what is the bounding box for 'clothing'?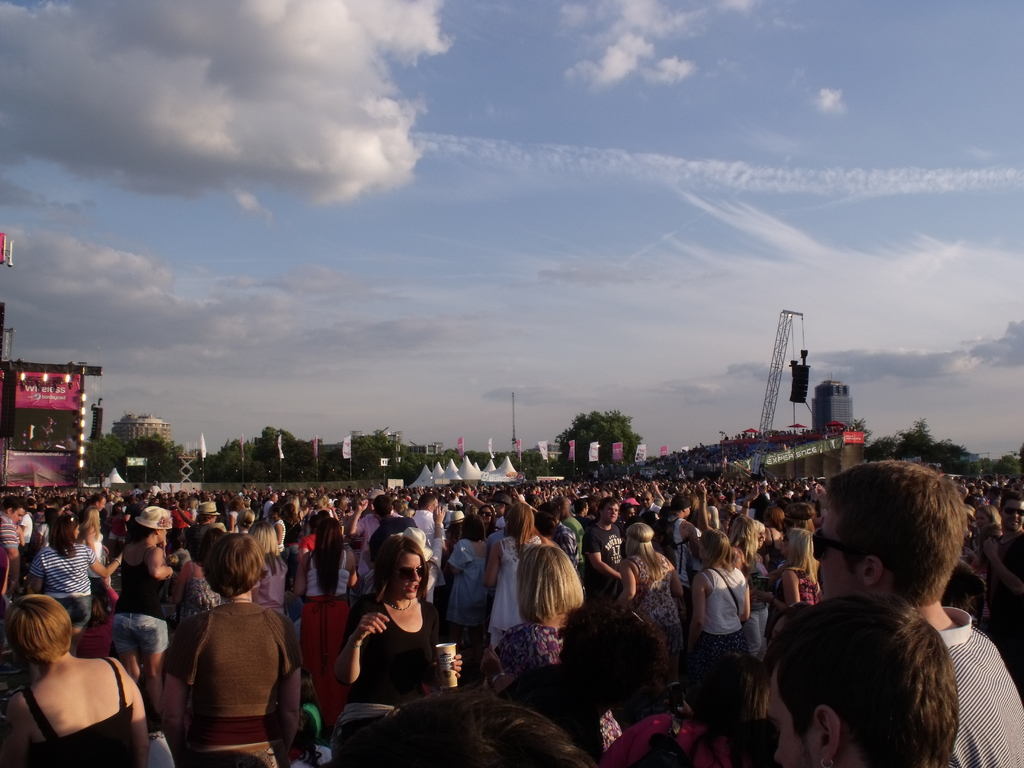
BBox(753, 550, 765, 652).
